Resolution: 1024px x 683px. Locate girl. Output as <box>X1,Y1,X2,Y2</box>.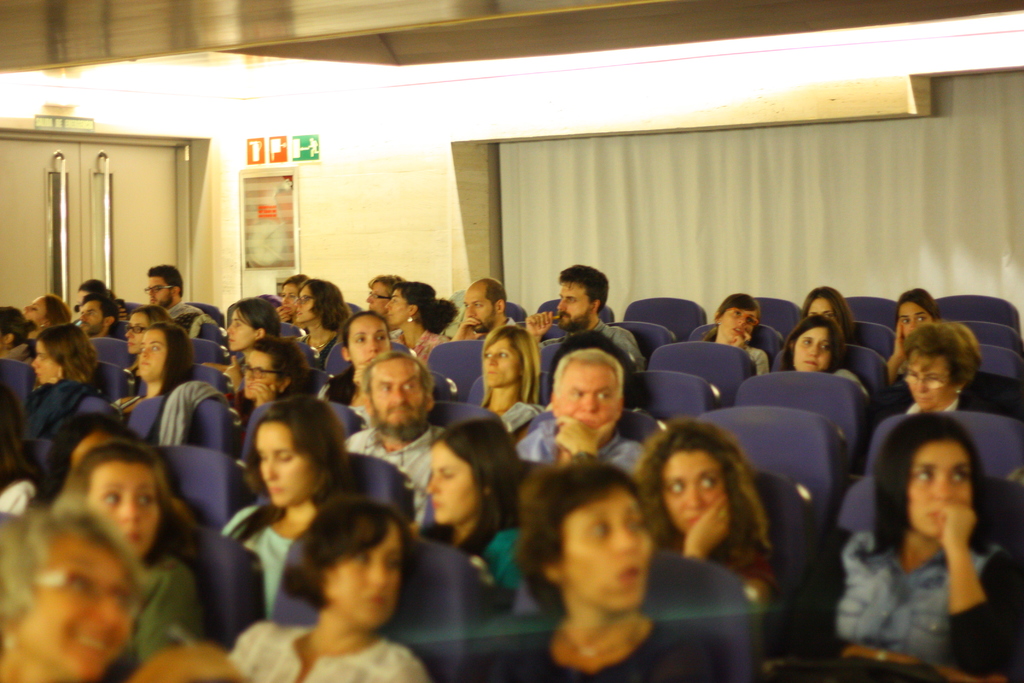
<box>493,621,741,682</box>.
